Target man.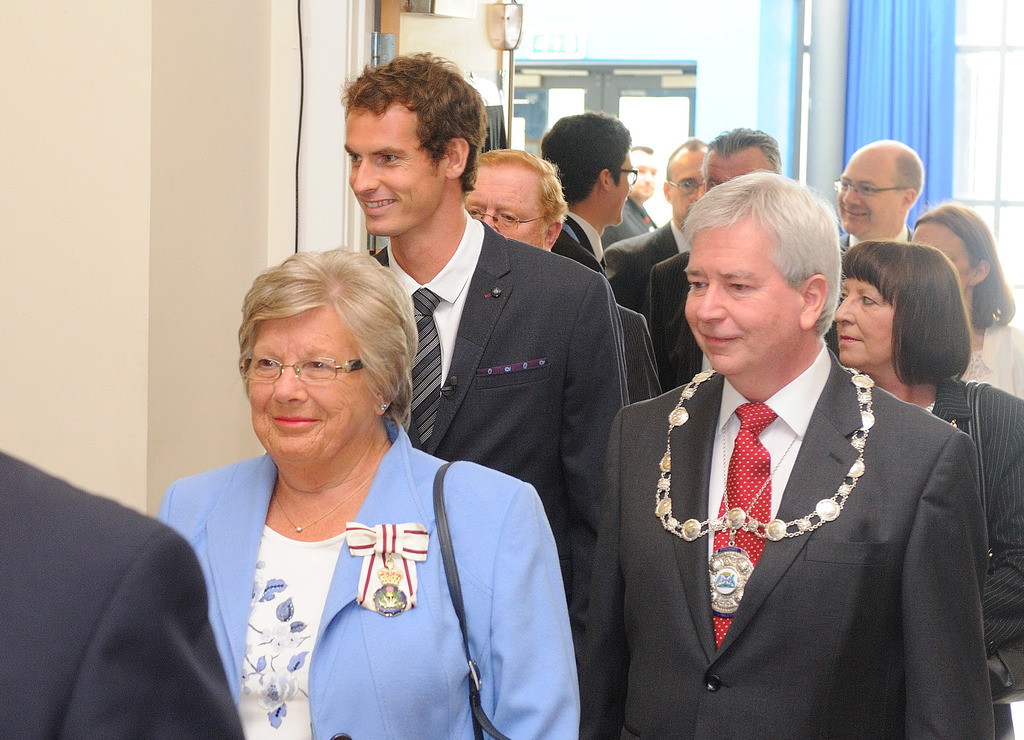
Target region: select_region(467, 150, 664, 406).
